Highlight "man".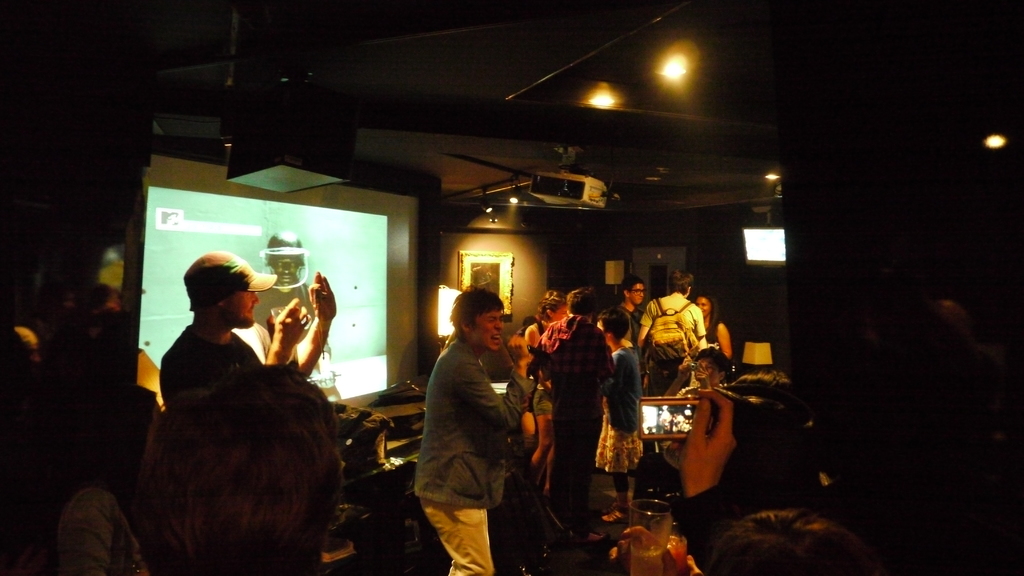
Highlighted region: crop(617, 274, 650, 328).
